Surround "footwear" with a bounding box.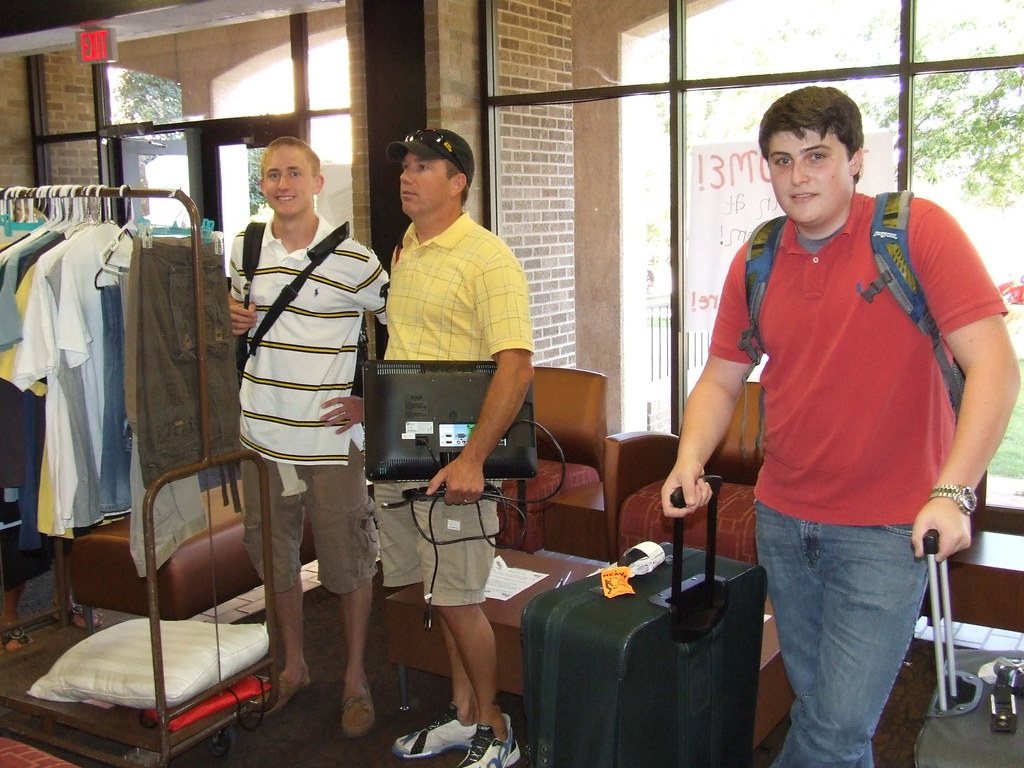
Rect(252, 664, 310, 722).
